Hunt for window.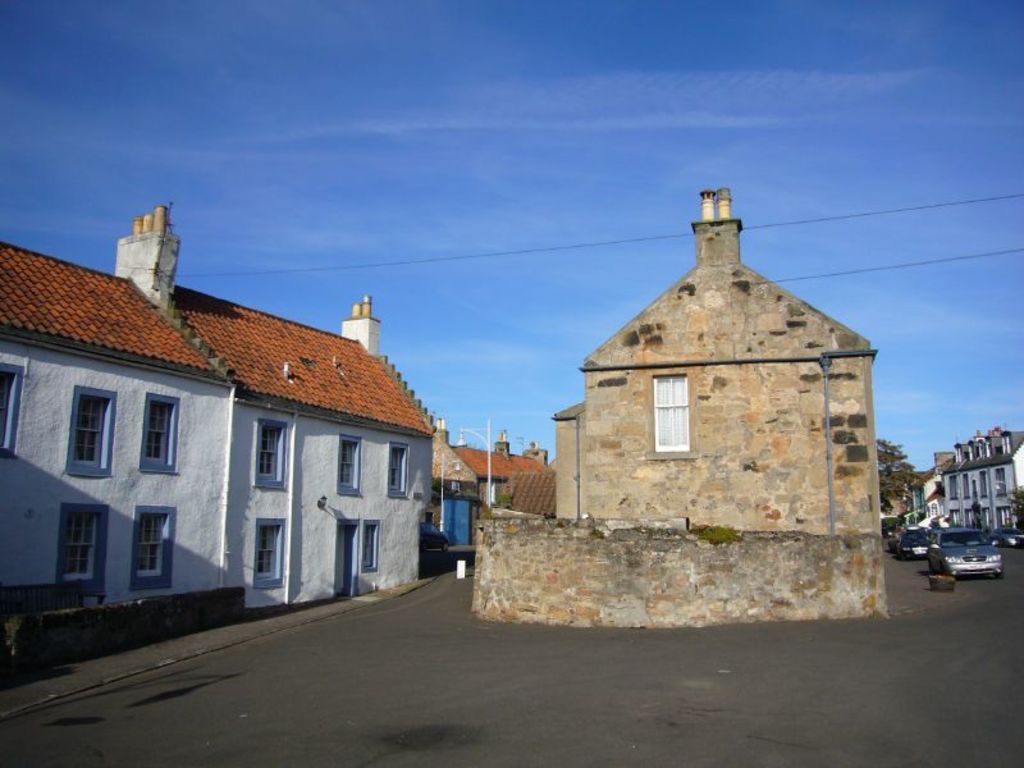
Hunted down at [256, 513, 285, 590].
